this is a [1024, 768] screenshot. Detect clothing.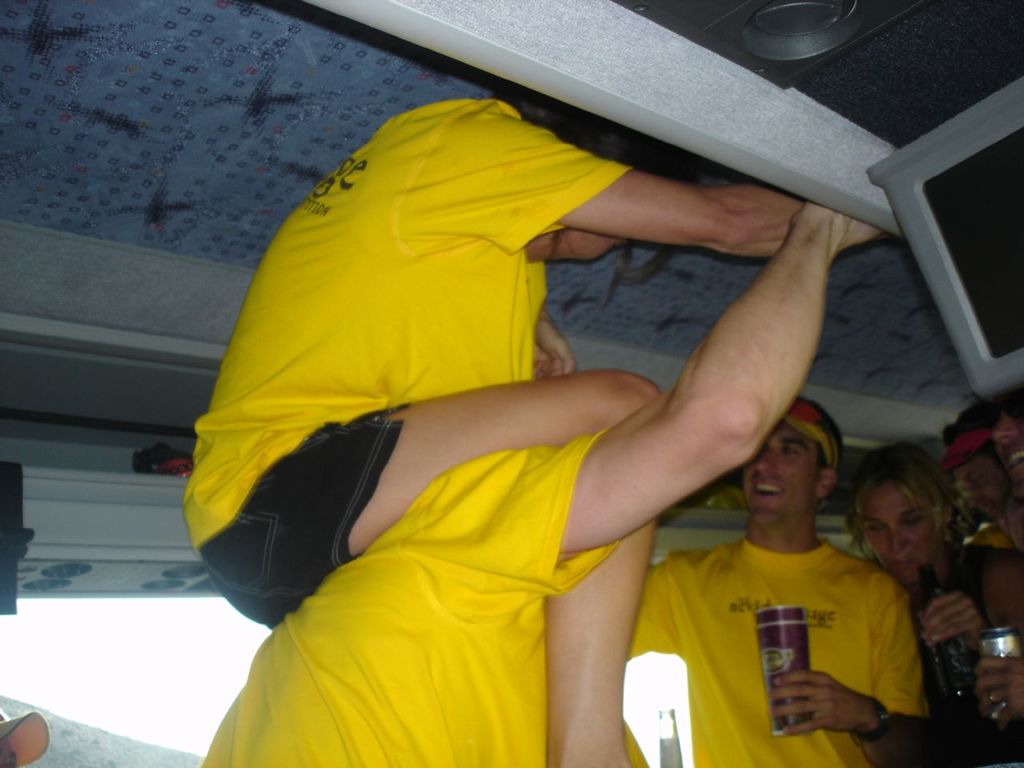
{"x1": 196, "y1": 429, "x2": 646, "y2": 767}.
